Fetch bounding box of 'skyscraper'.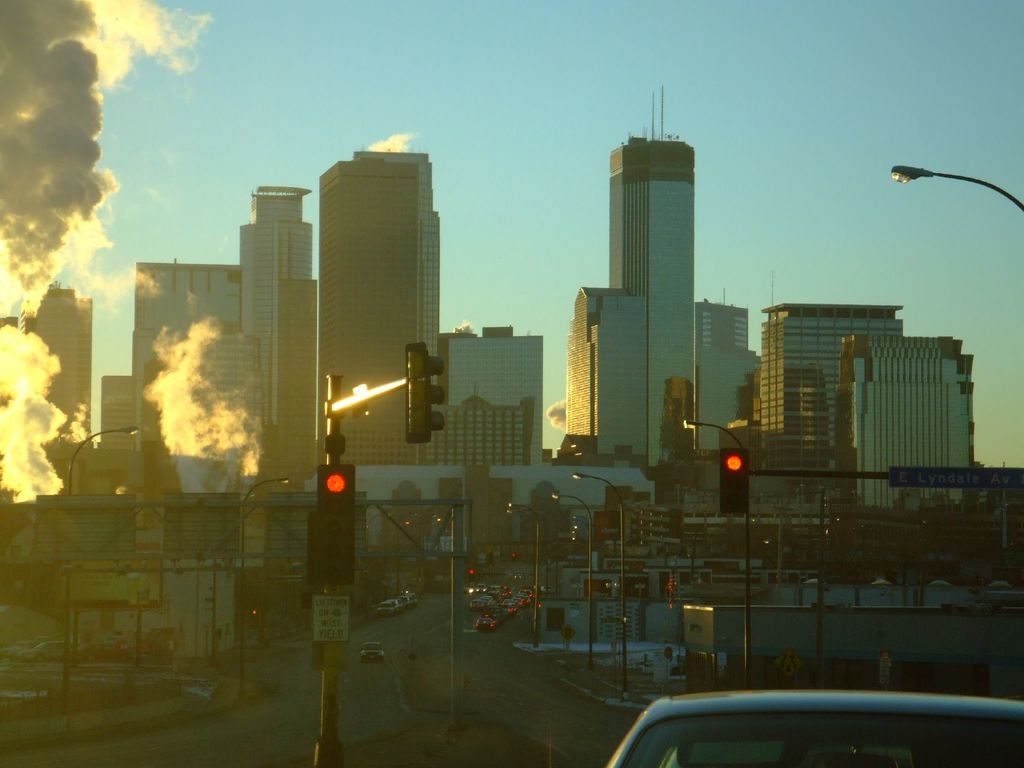
Bbox: bbox=[240, 182, 312, 424].
